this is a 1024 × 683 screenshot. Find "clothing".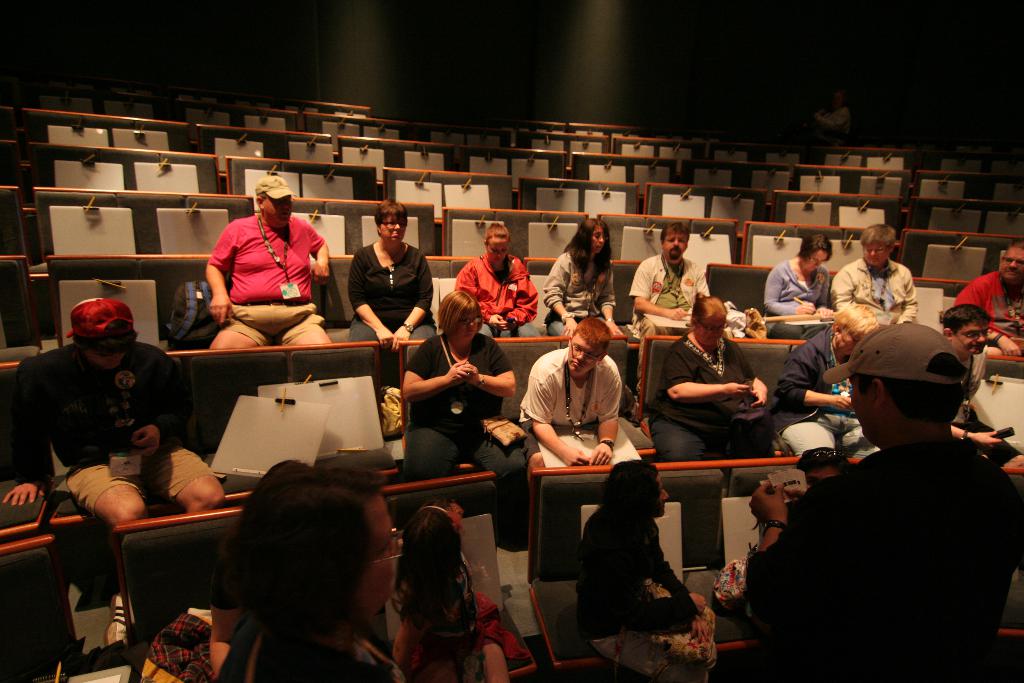
Bounding box: bbox(707, 433, 1023, 682).
